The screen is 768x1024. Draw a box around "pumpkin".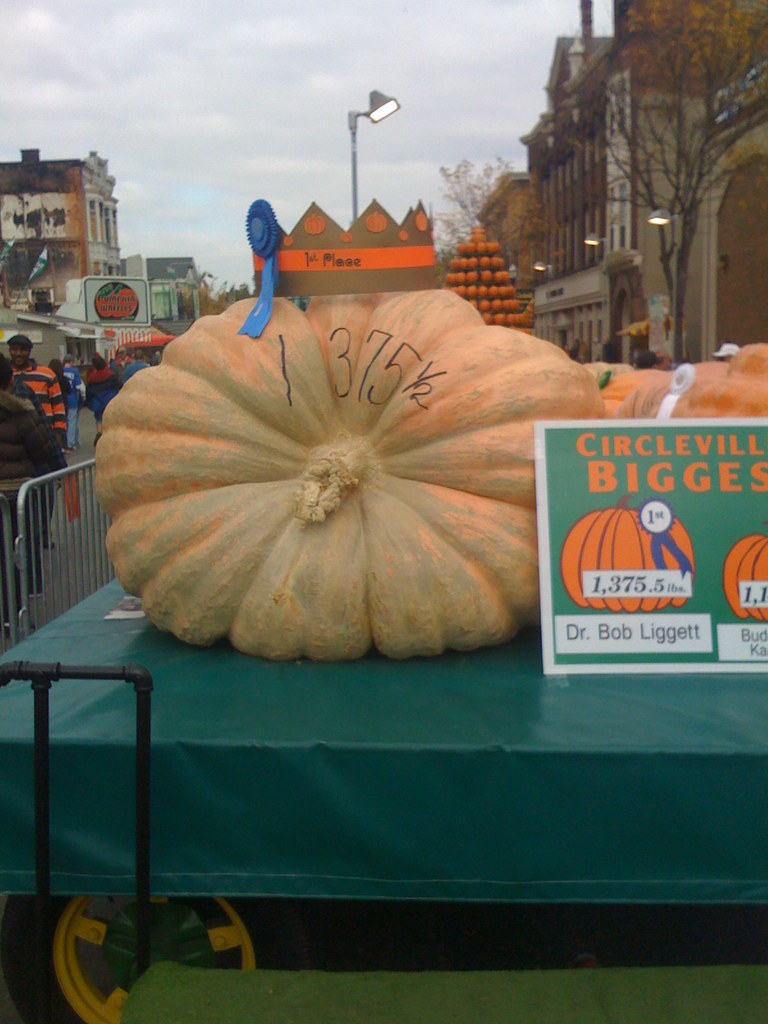
BBox(598, 364, 667, 406).
